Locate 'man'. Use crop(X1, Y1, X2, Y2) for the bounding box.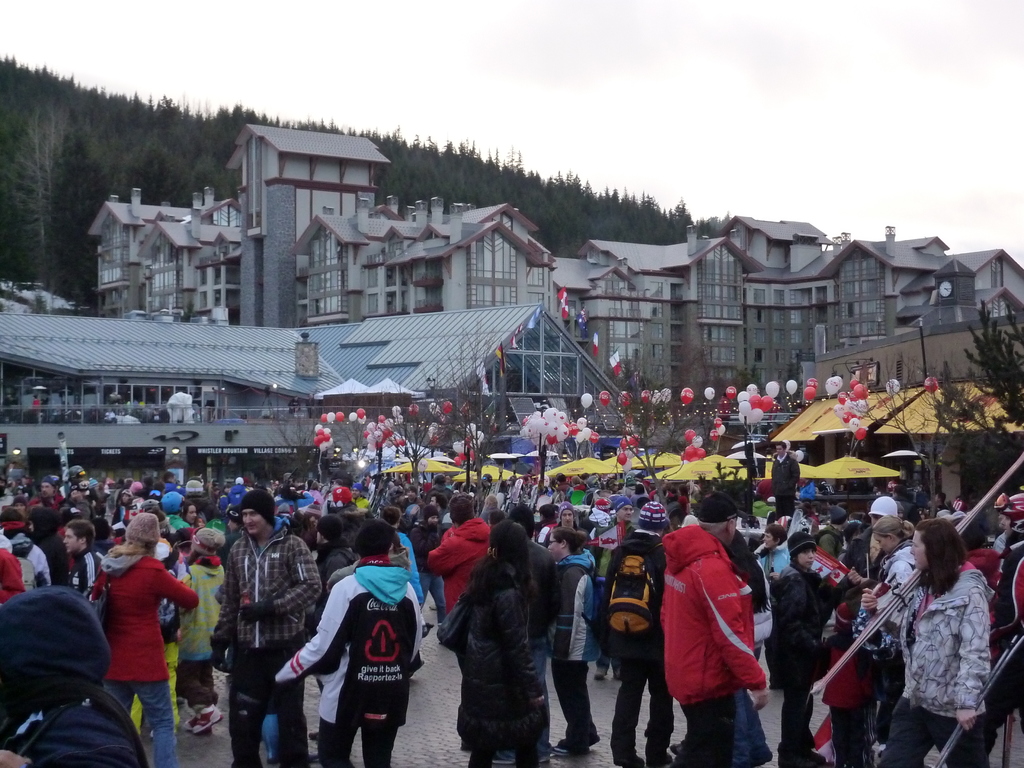
crop(547, 502, 585, 547).
